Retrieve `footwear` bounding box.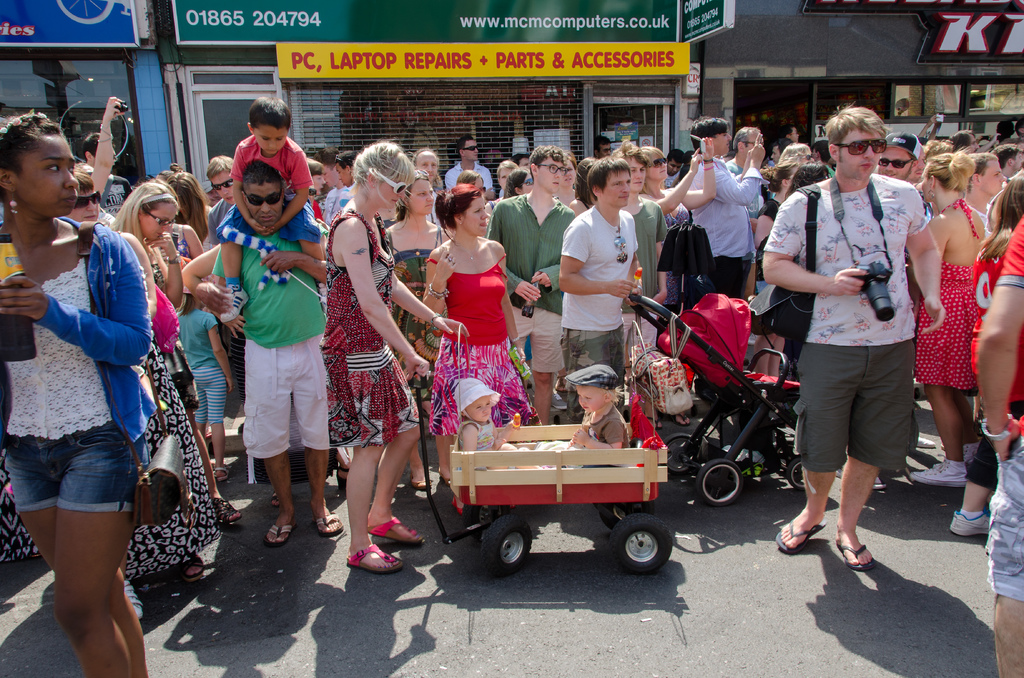
Bounding box: [left=836, top=543, right=874, bottom=576].
